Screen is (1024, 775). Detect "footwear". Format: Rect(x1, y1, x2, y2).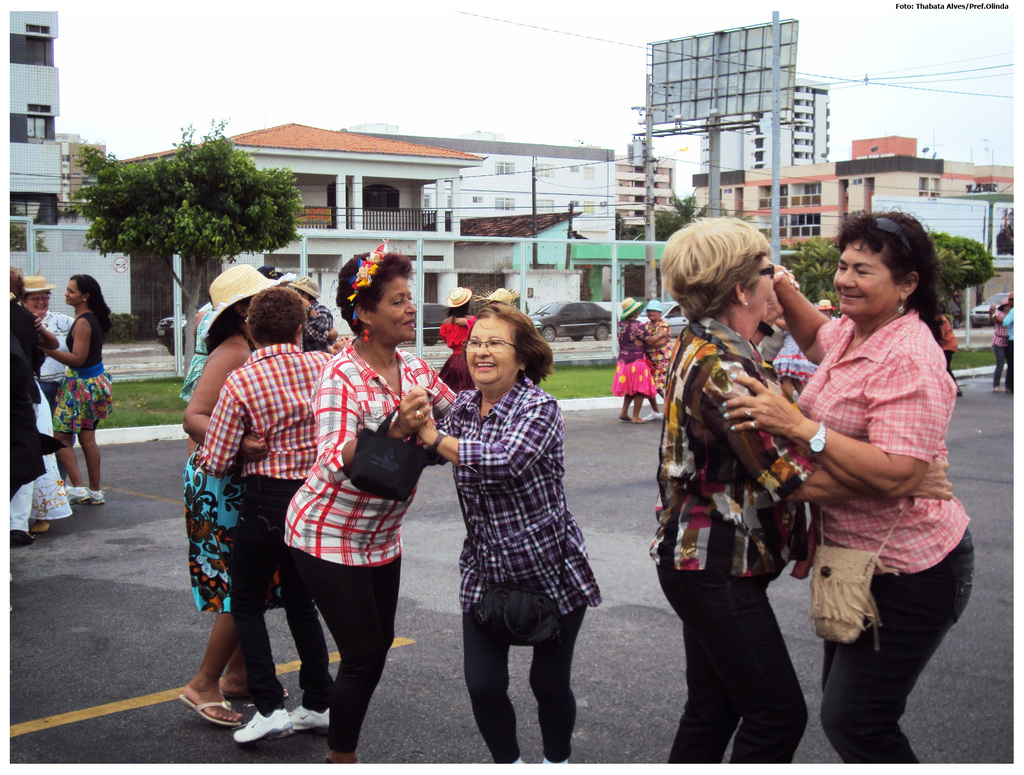
Rect(234, 707, 292, 741).
